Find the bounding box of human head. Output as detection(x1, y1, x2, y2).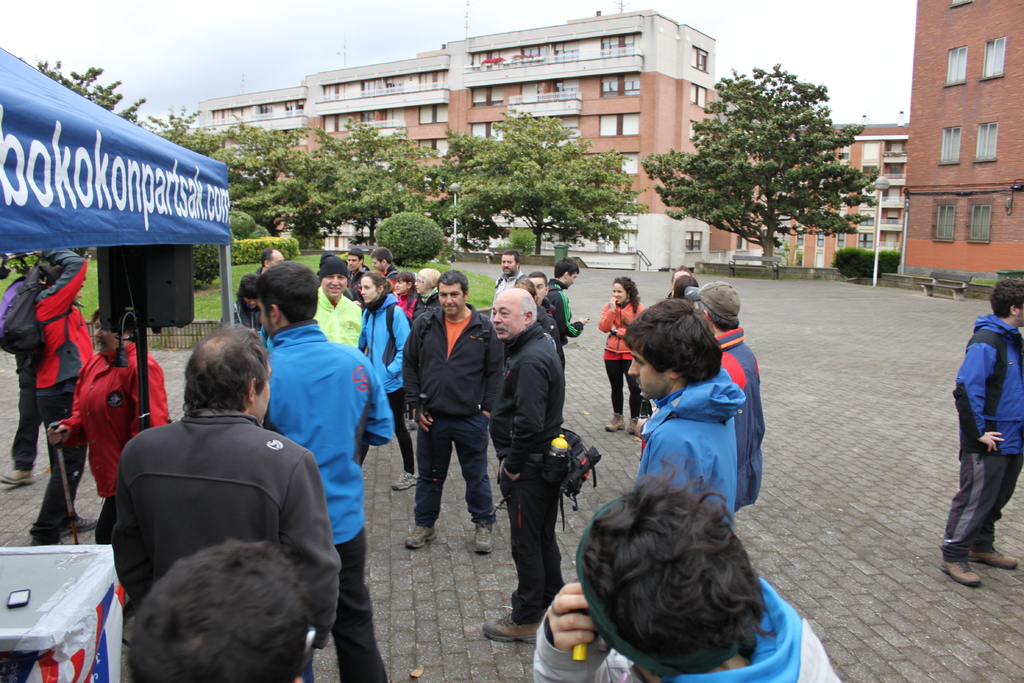
detection(323, 255, 346, 303).
